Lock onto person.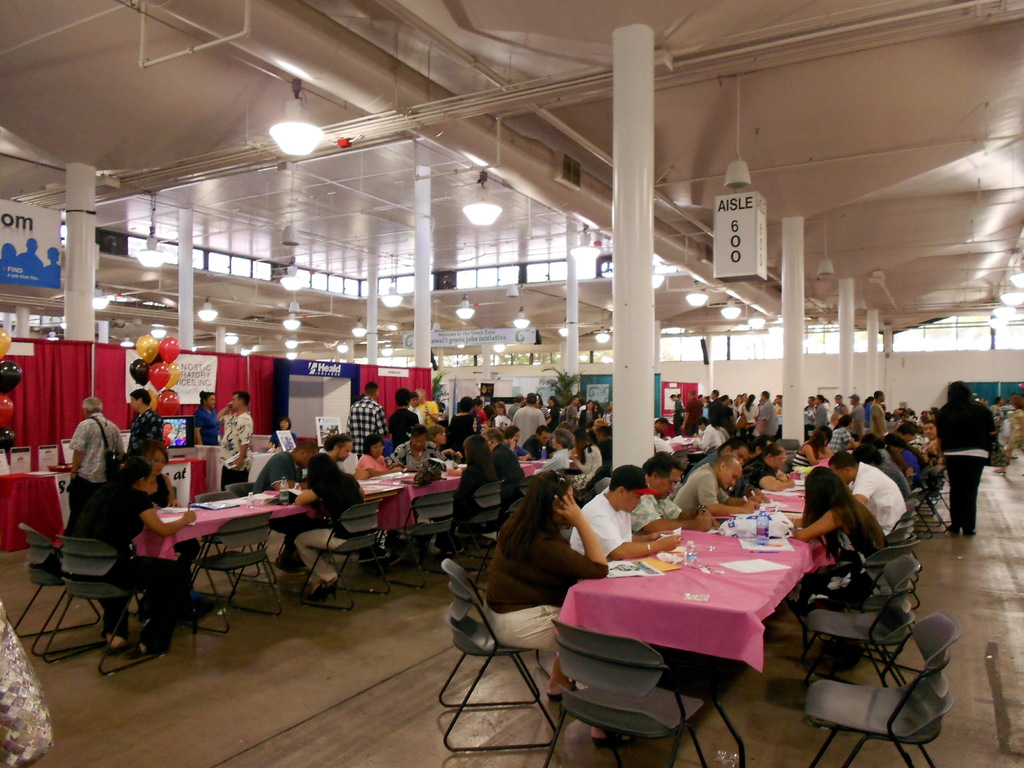
Locked: {"left": 429, "top": 419, "right": 468, "bottom": 468}.
